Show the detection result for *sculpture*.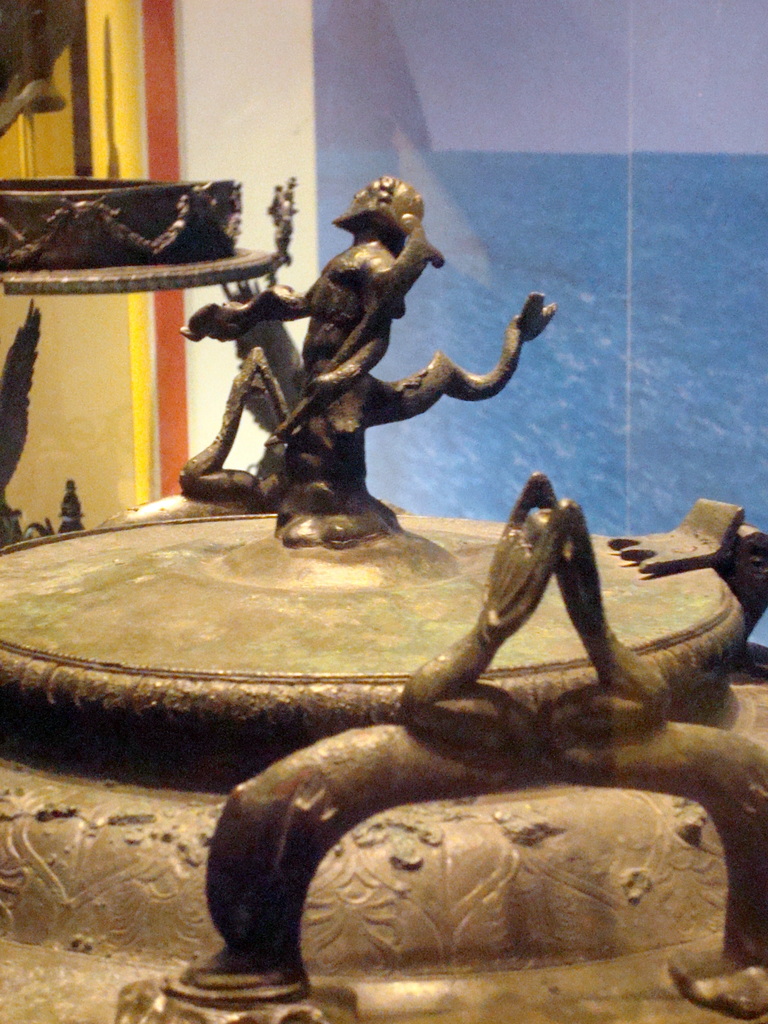
(left=172, top=171, right=554, bottom=512).
